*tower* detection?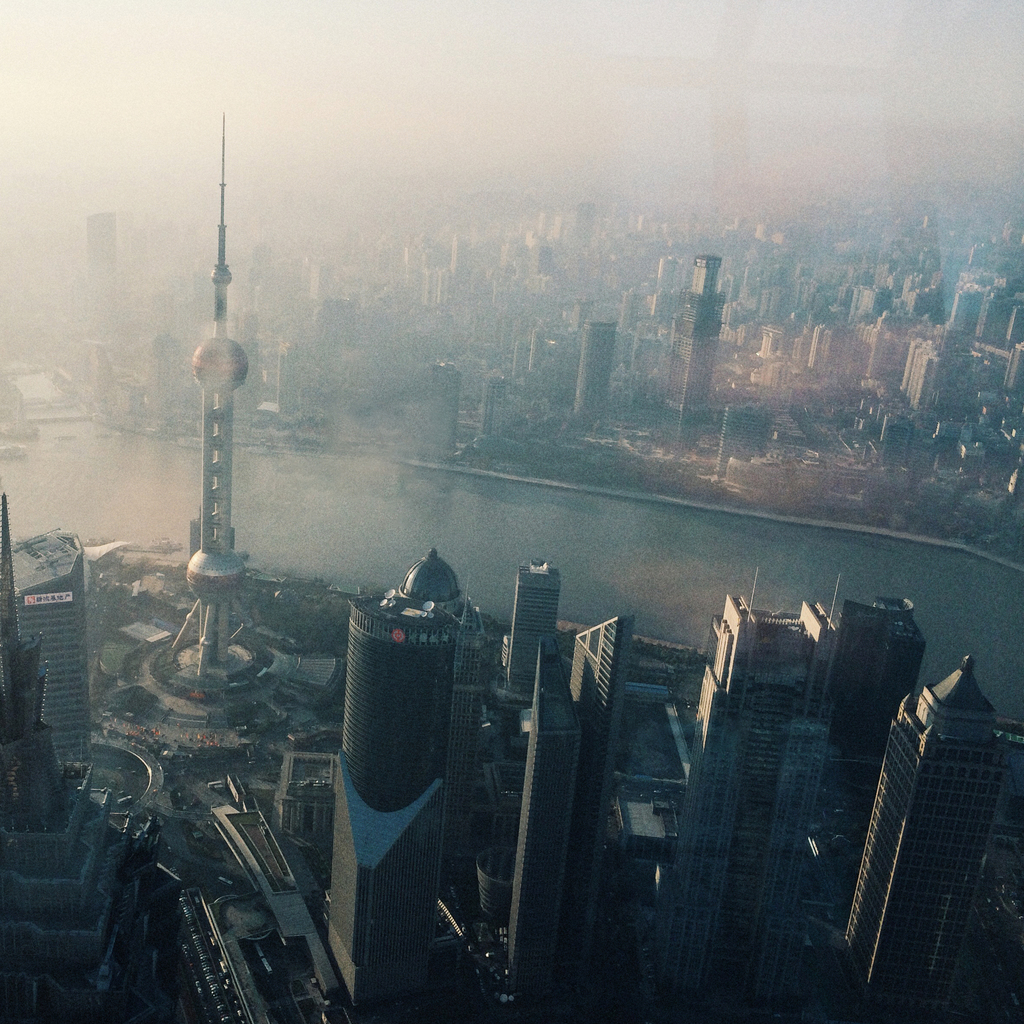
<region>672, 619, 816, 1016</region>
